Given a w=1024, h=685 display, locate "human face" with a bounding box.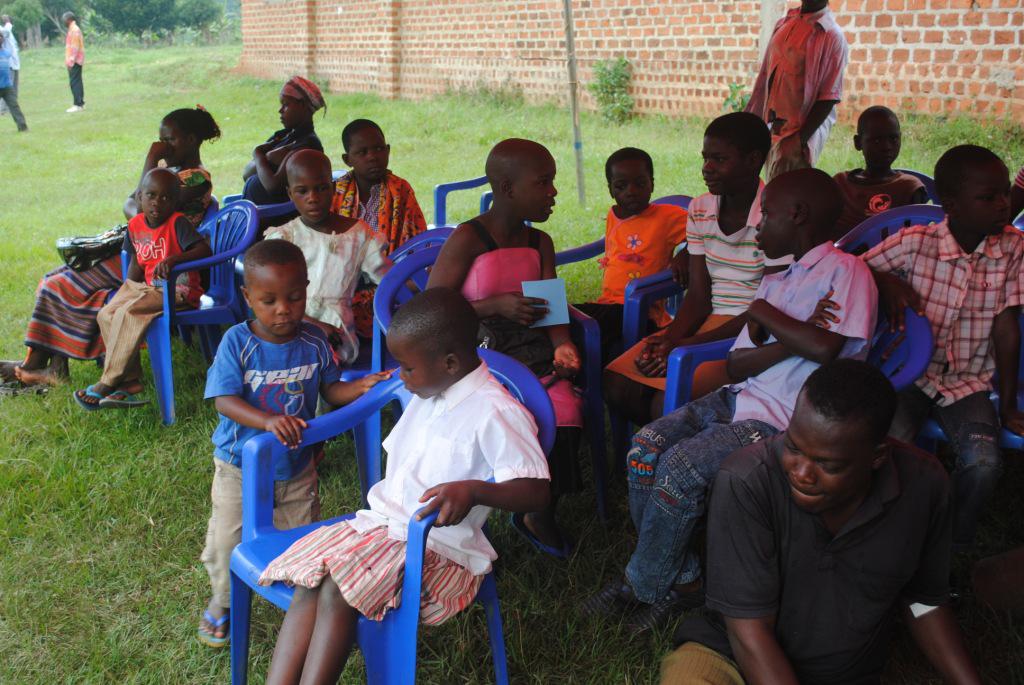
Located: x1=959 y1=164 x2=1014 y2=239.
